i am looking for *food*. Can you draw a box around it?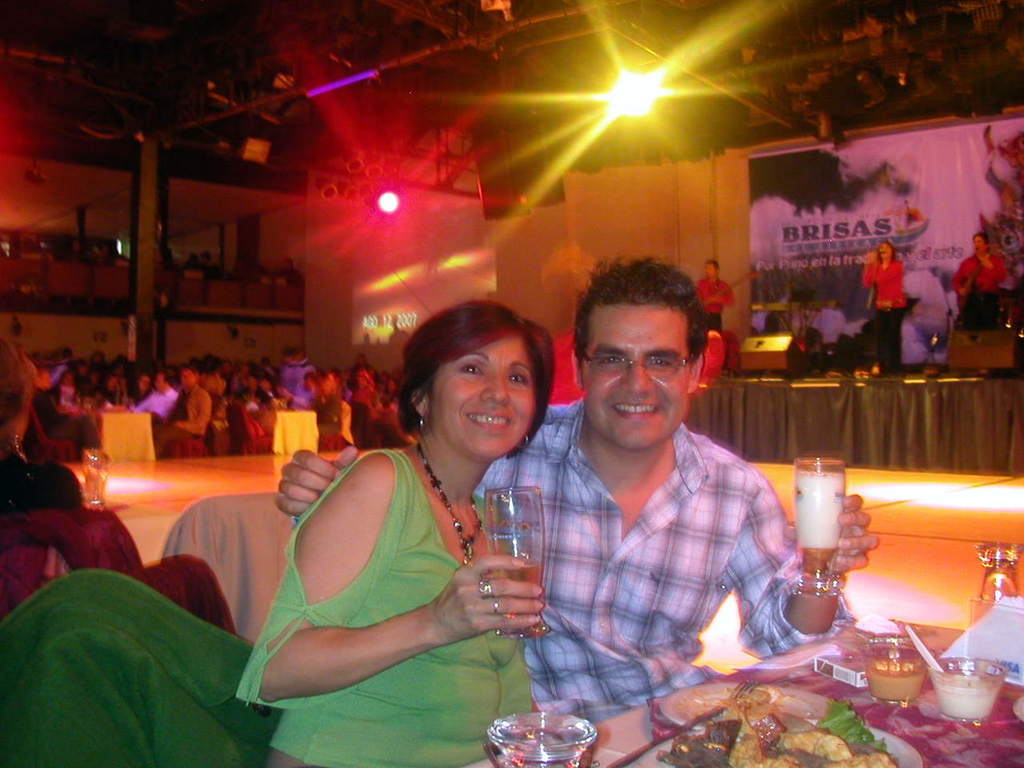
Sure, the bounding box is Rect(727, 695, 898, 767).
